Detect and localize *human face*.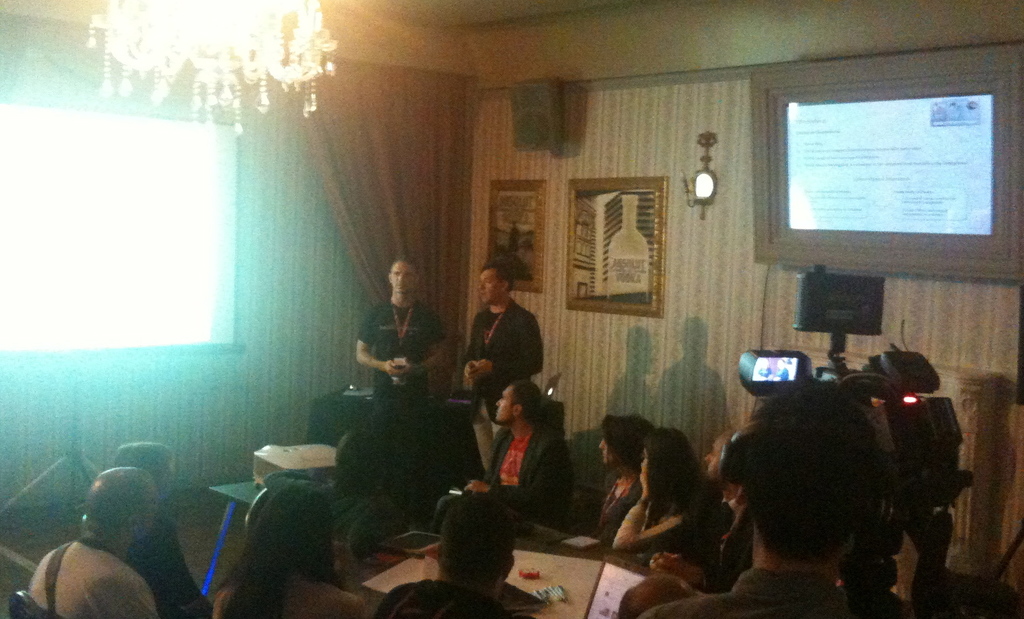
Localized at l=495, t=389, r=512, b=421.
